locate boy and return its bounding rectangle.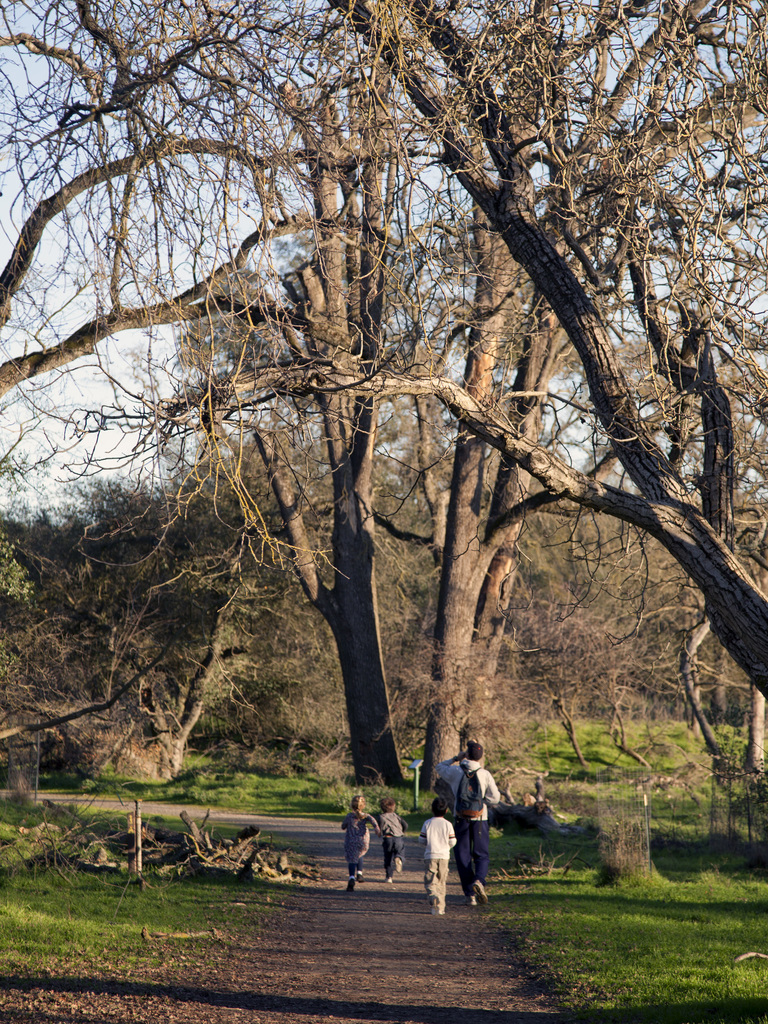
416,798,456,914.
